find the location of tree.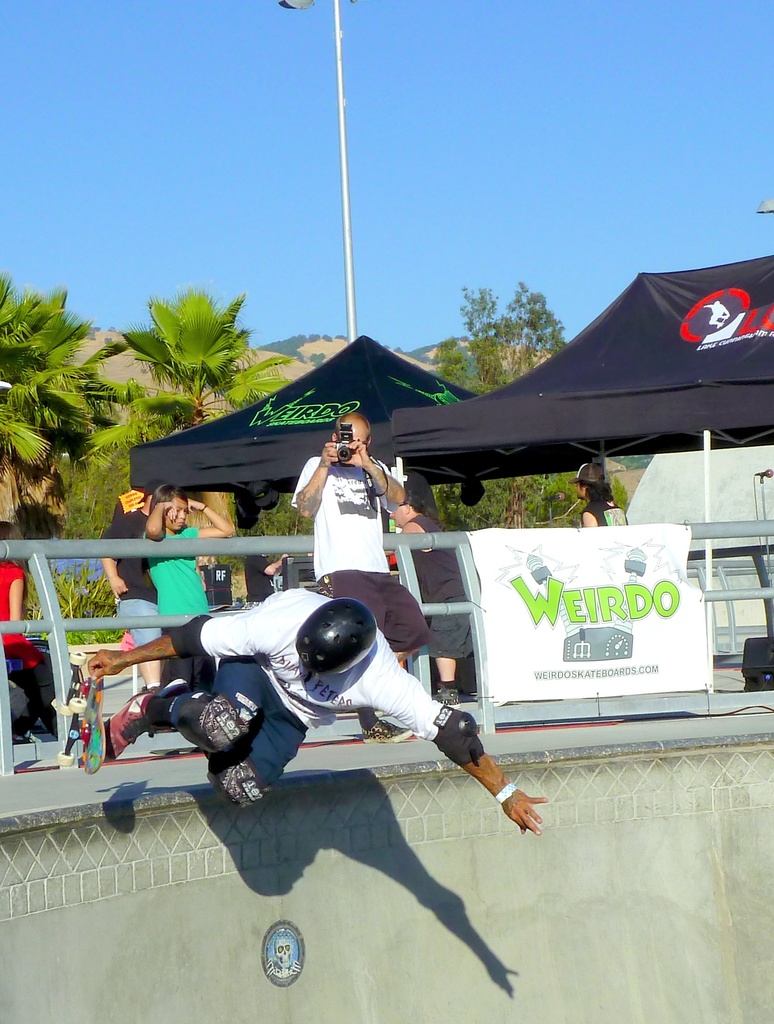
Location: Rect(78, 280, 285, 545).
